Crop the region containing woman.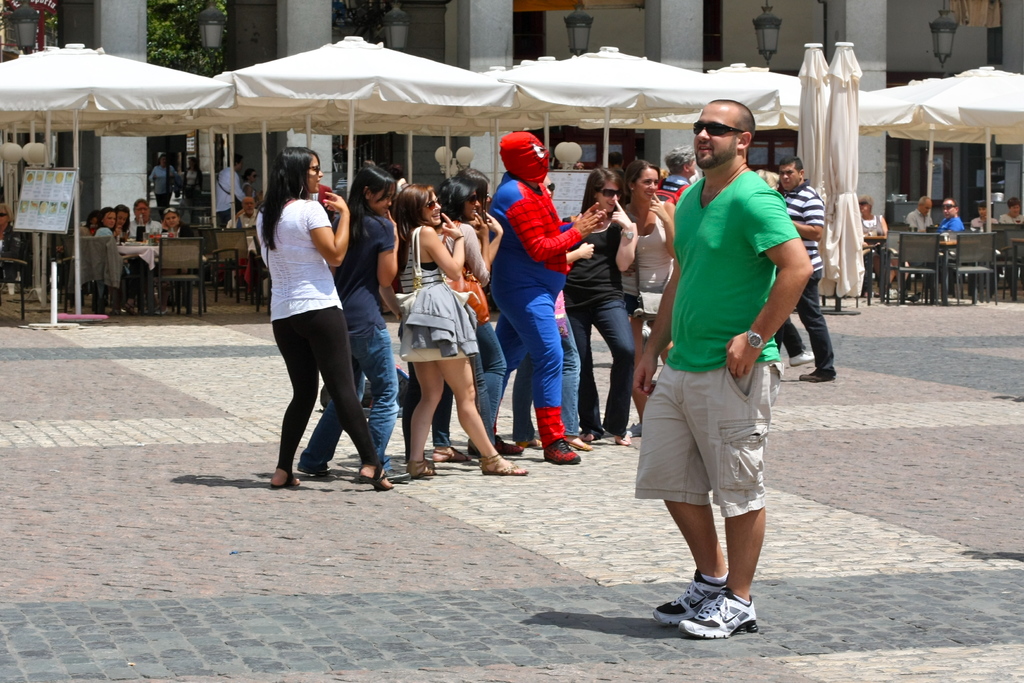
Crop region: 93,204,119,241.
